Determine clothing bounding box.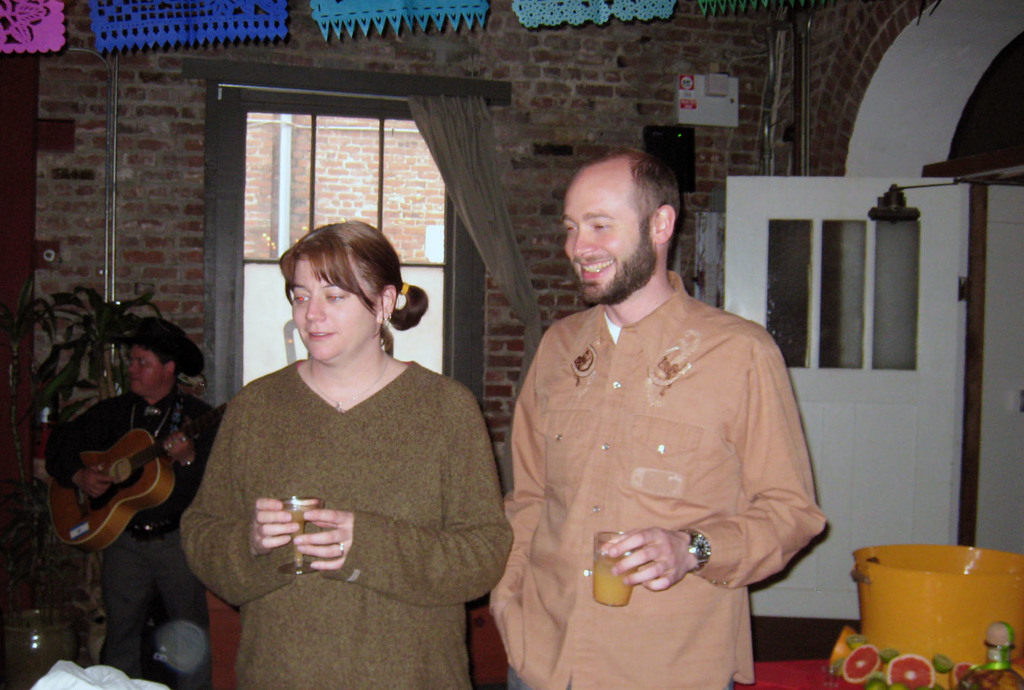
Determined: 177:357:518:689.
